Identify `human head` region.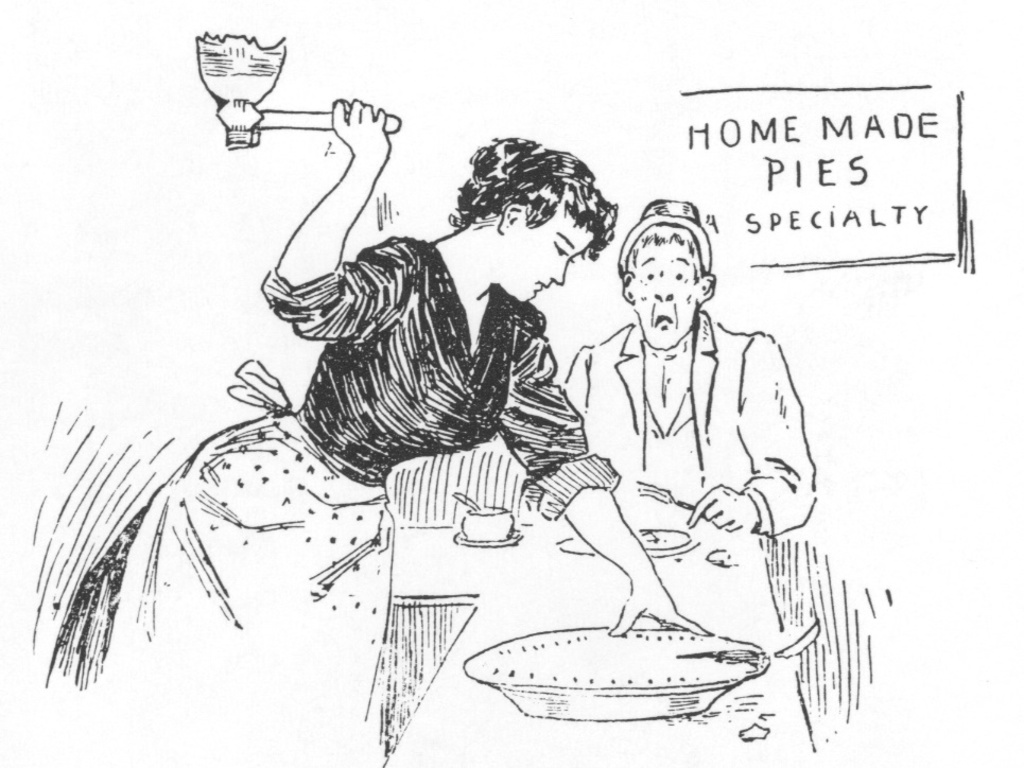
Region: detection(458, 138, 621, 306).
